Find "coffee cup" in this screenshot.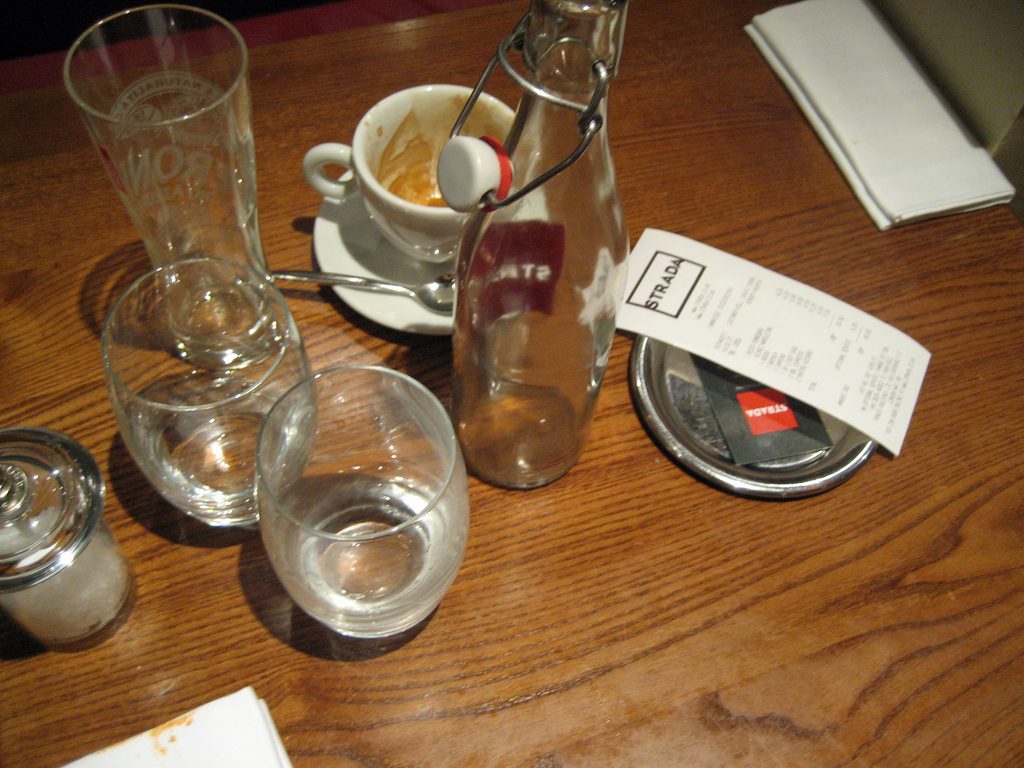
The bounding box for "coffee cup" is select_region(301, 81, 535, 267).
